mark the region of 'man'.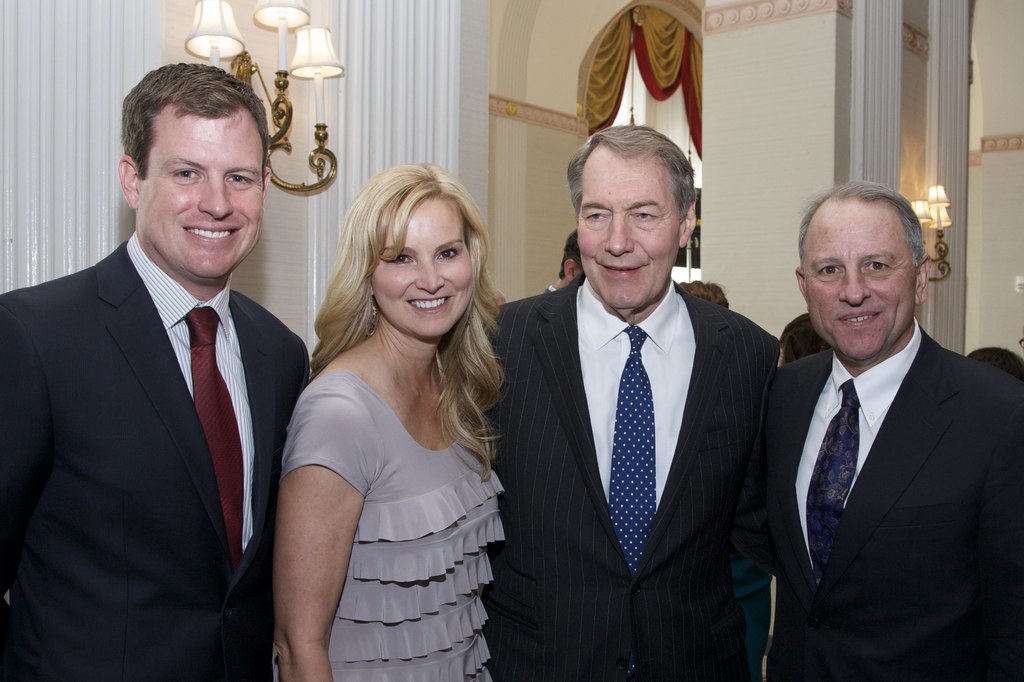
Region: <bbox>4, 67, 321, 681</bbox>.
